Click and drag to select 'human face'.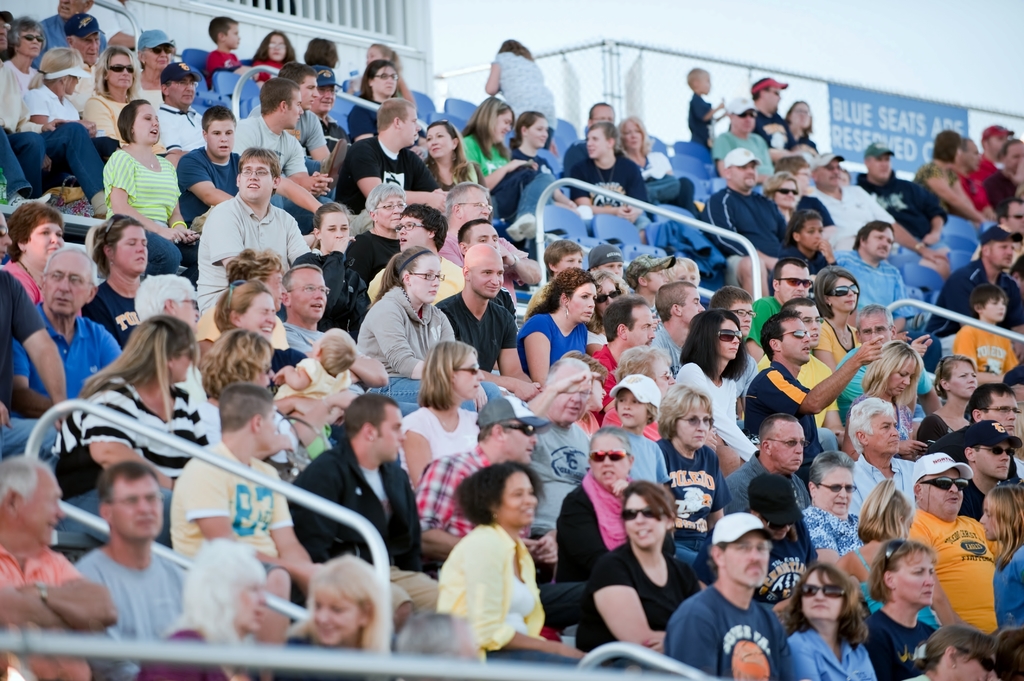
Selection: rect(730, 301, 758, 344).
